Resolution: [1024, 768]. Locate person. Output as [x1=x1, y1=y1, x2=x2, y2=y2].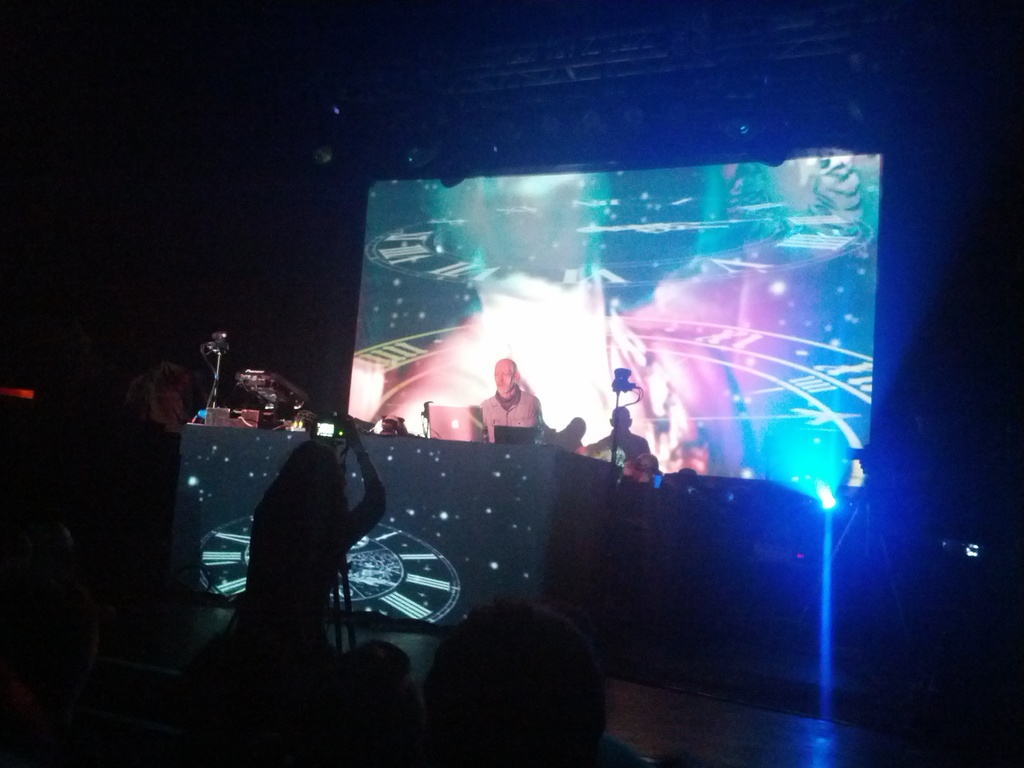
[x1=593, y1=409, x2=645, y2=458].
